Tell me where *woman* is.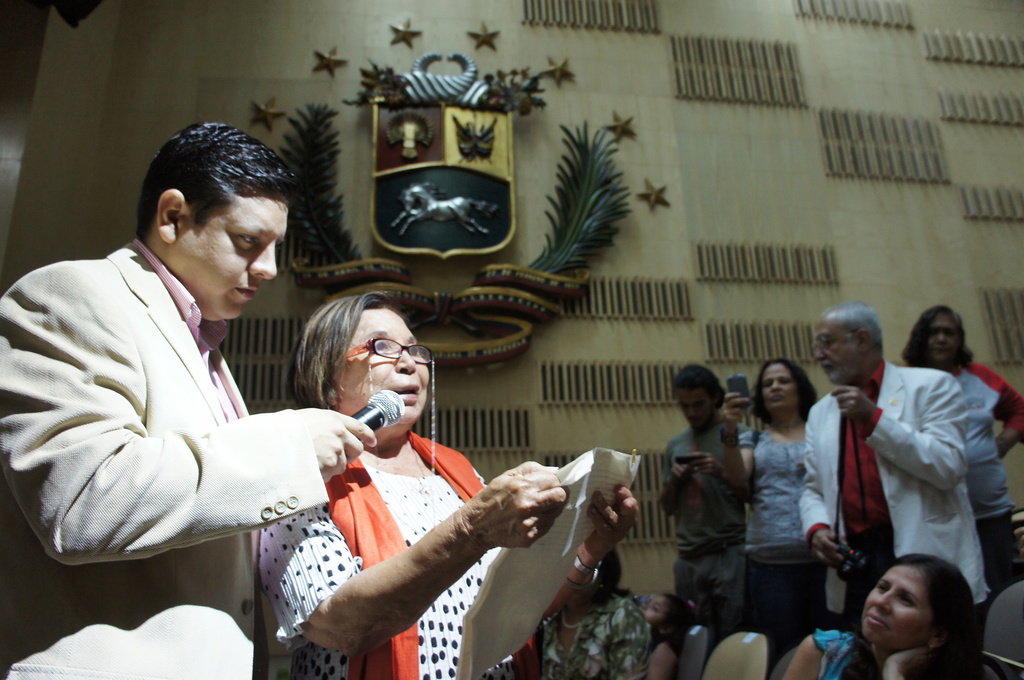
*woman* is at [895, 304, 1023, 600].
